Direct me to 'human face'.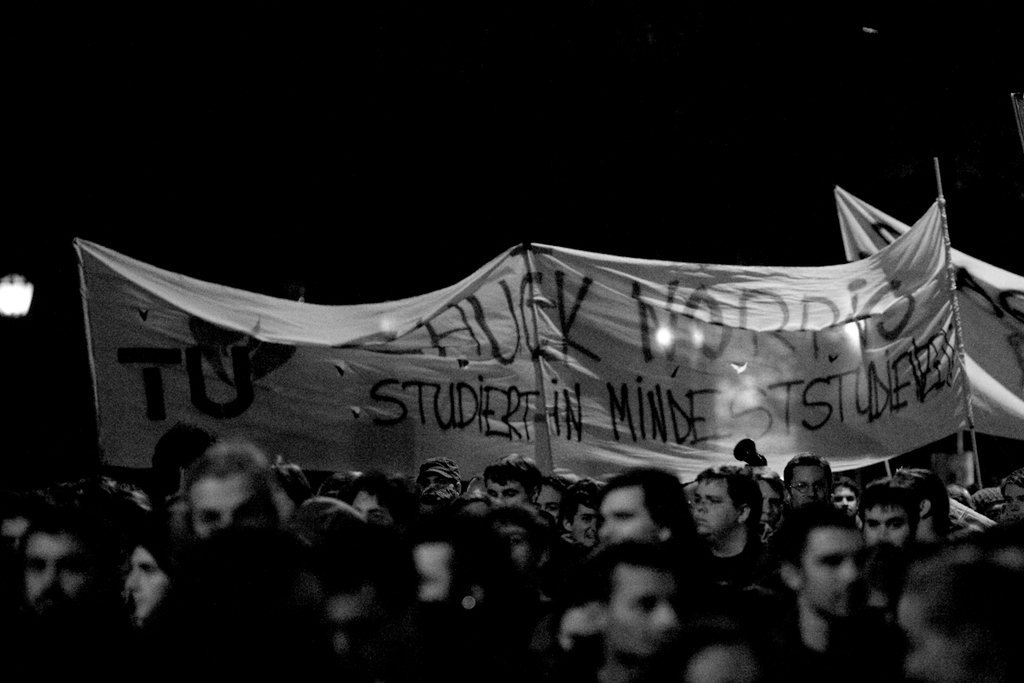
Direction: 802 528 869 620.
